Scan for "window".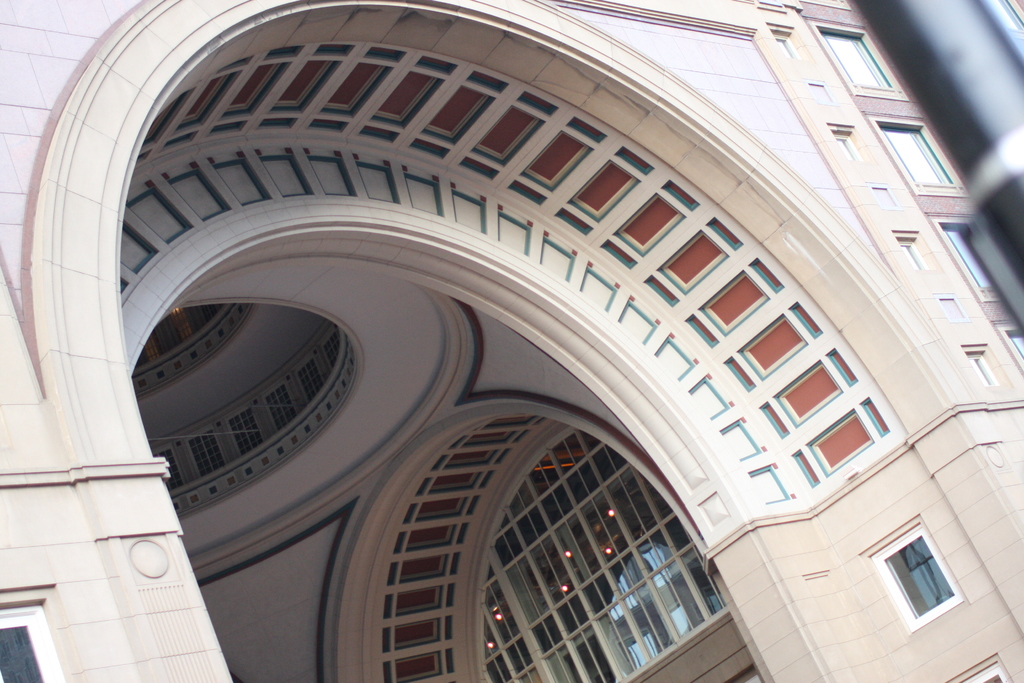
Scan result: {"left": 182, "top": 425, "right": 223, "bottom": 475}.
